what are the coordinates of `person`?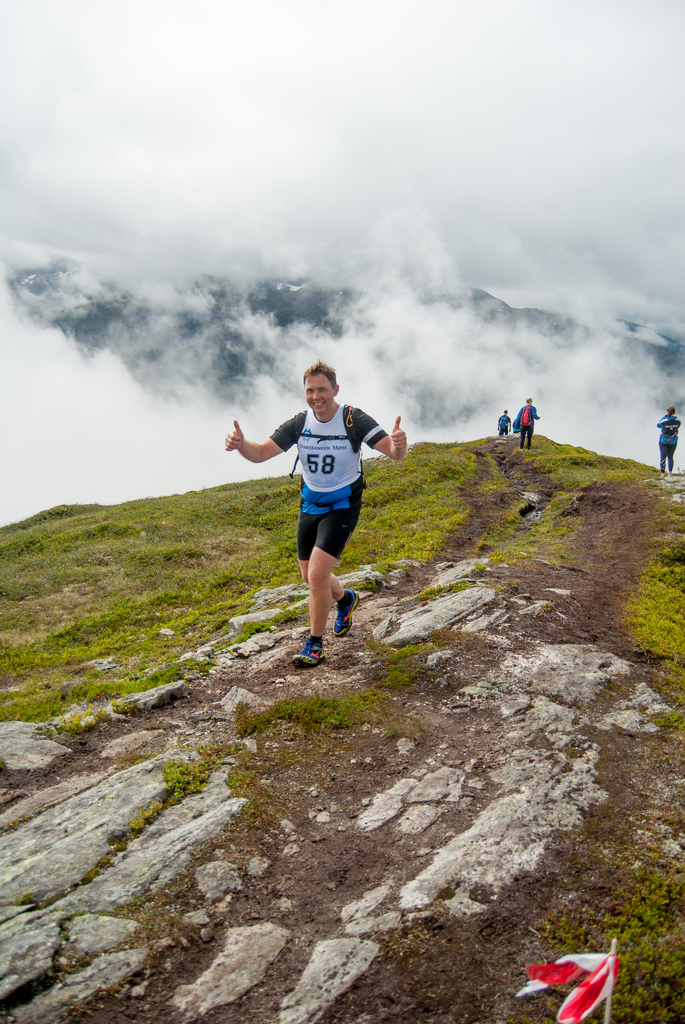
658,410,679,476.
